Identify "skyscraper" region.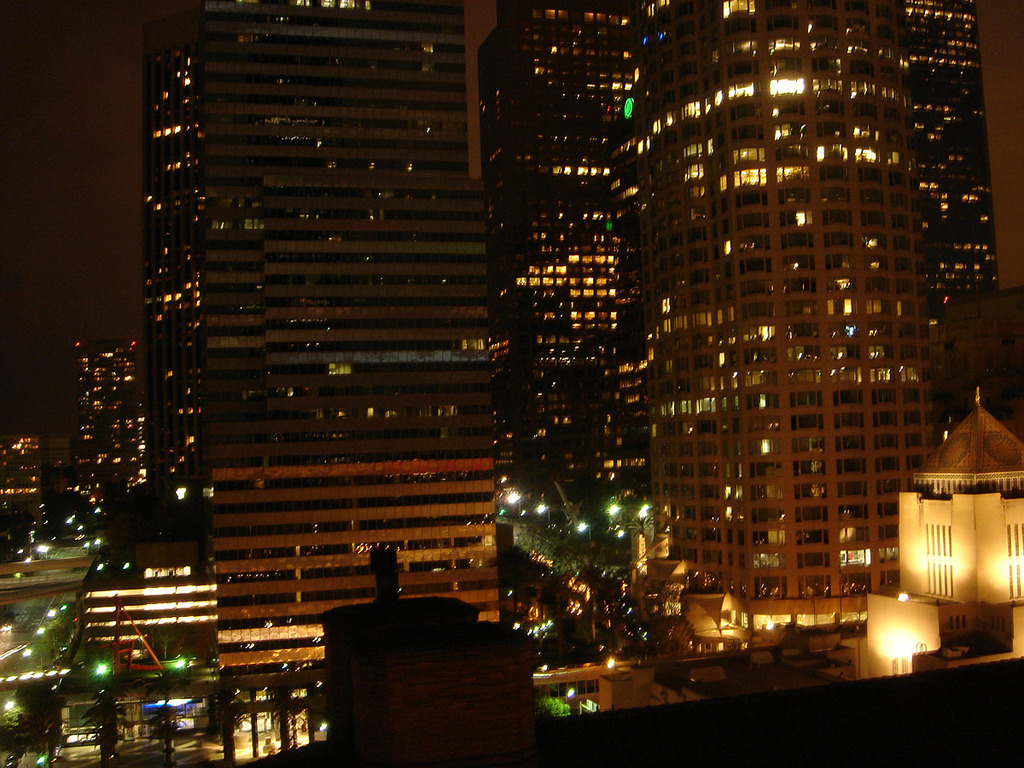
Region: 650 0 937 636.
